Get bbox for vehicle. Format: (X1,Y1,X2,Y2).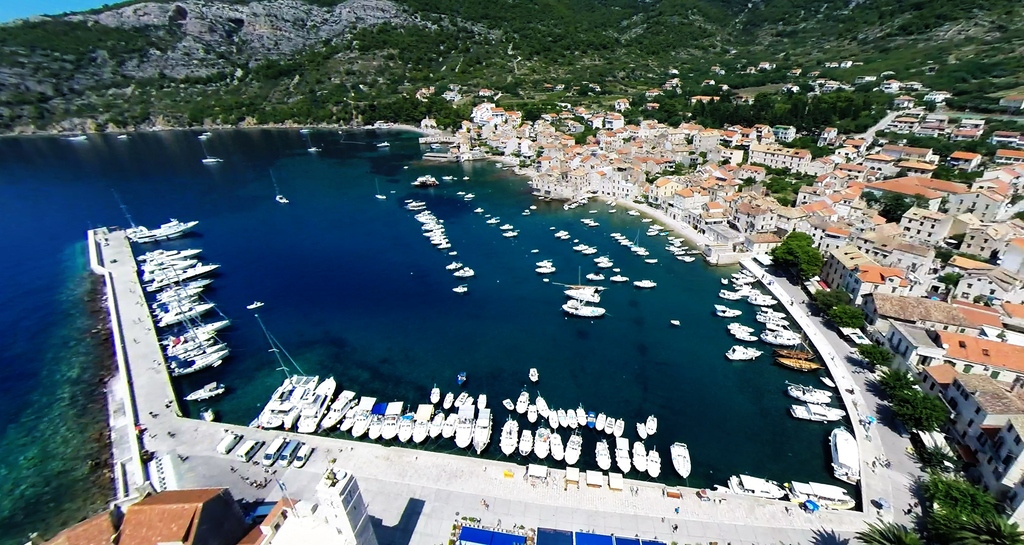
(204,129,213,134).
